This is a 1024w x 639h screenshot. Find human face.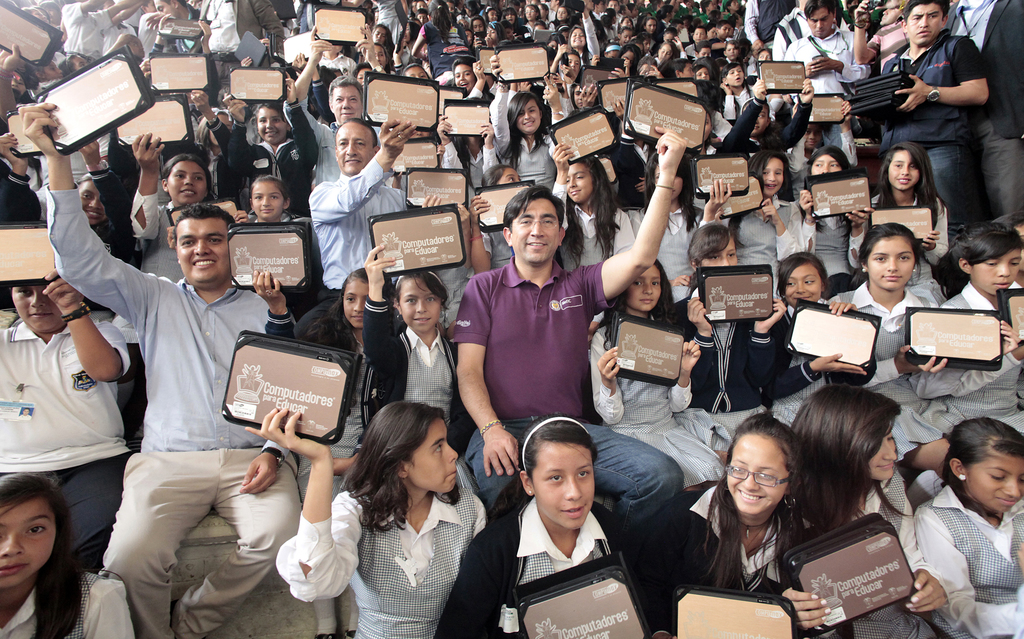
Bounding box: bbox=[330, 85, 362, 120].
